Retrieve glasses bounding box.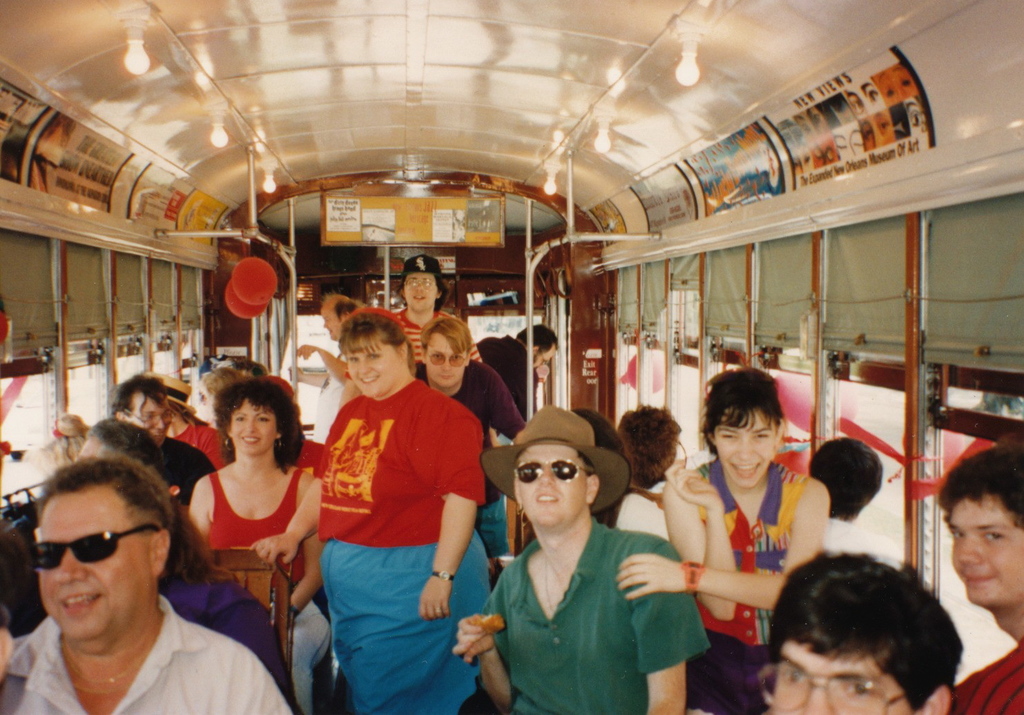
Bounding box: {"left": 27, "top": 523, "right": 157, "bottom": 569}.
